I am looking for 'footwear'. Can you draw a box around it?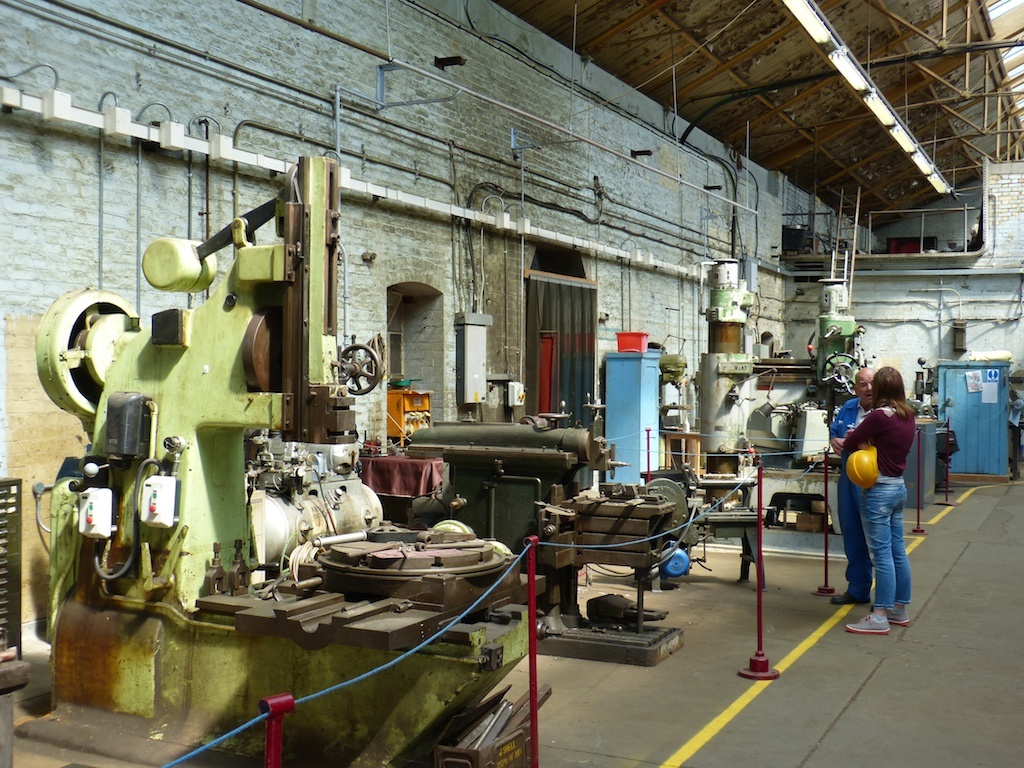
Sure, the bounding box is locate(828, 593, 865, 605).
